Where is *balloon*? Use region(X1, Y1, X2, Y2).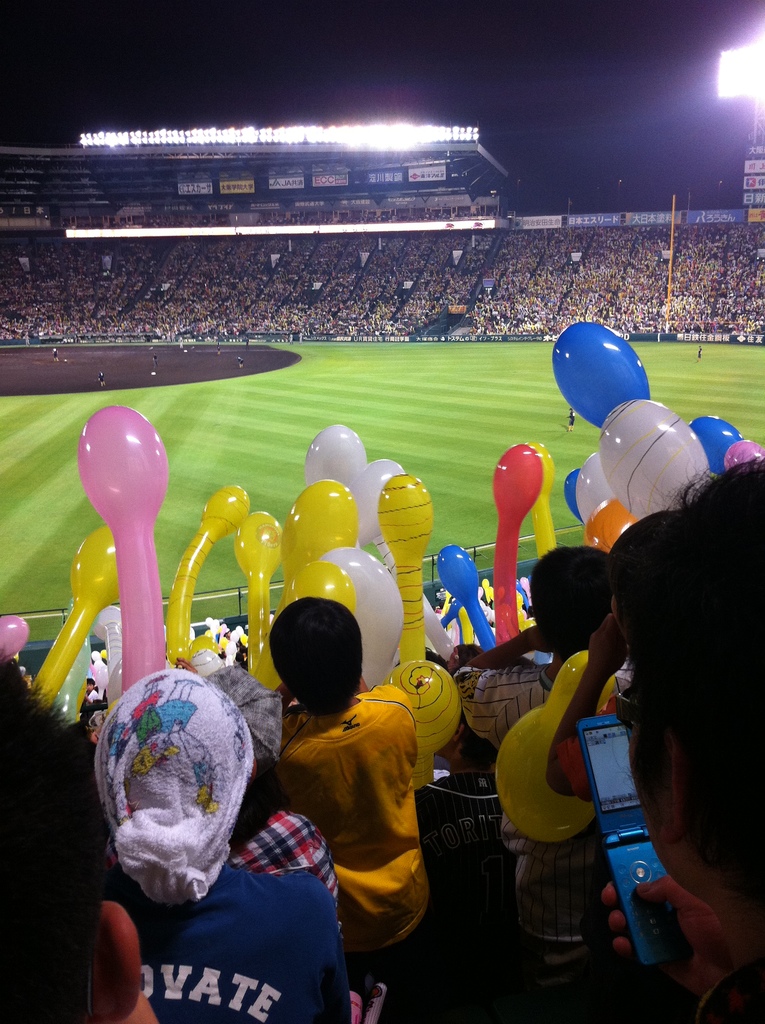
region(346, 454, 407, 554).
